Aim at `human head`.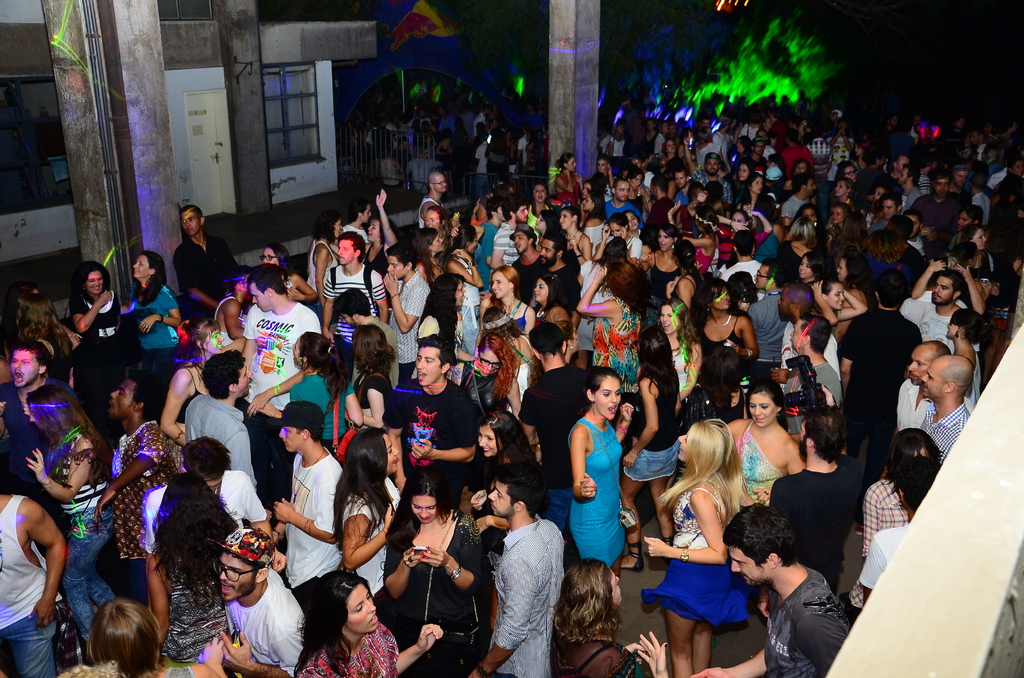
Aimed at {"left": 346, "top": 426, "right": 400, "bottom": 479}.
